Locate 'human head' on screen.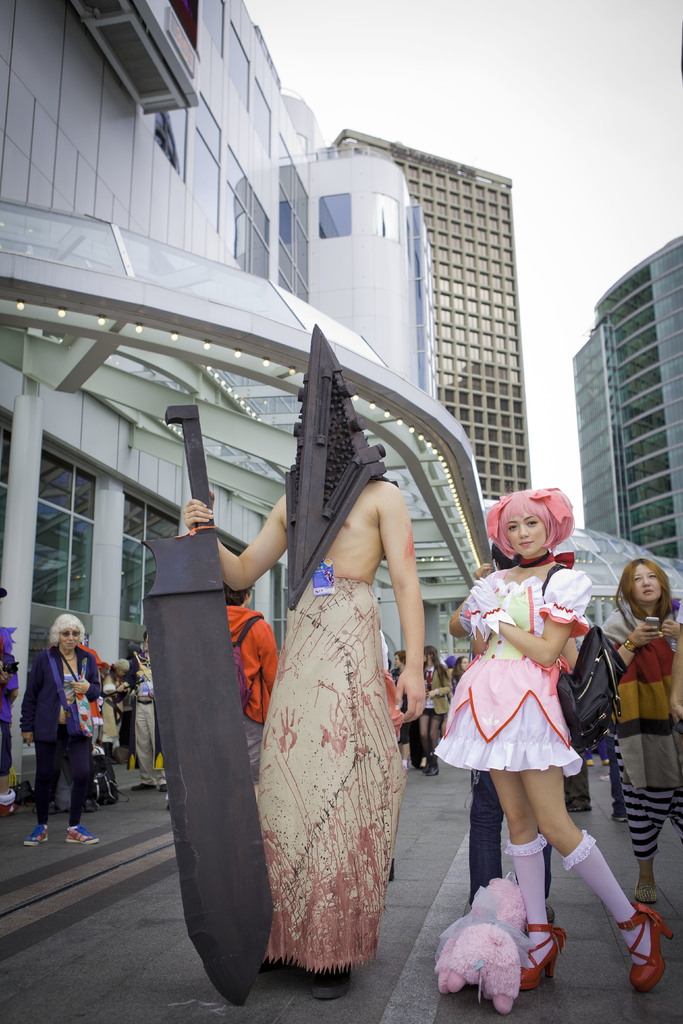
On screen at 47, 616, 83, 652.
